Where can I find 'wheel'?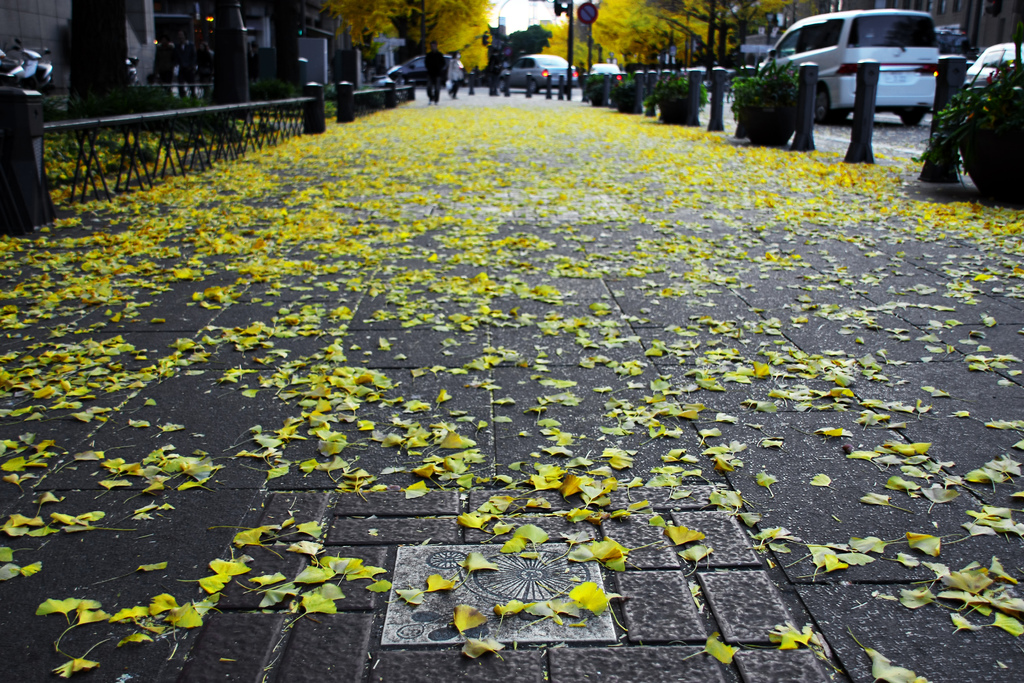
You can find it at <box>499,78,506,91</box>.
